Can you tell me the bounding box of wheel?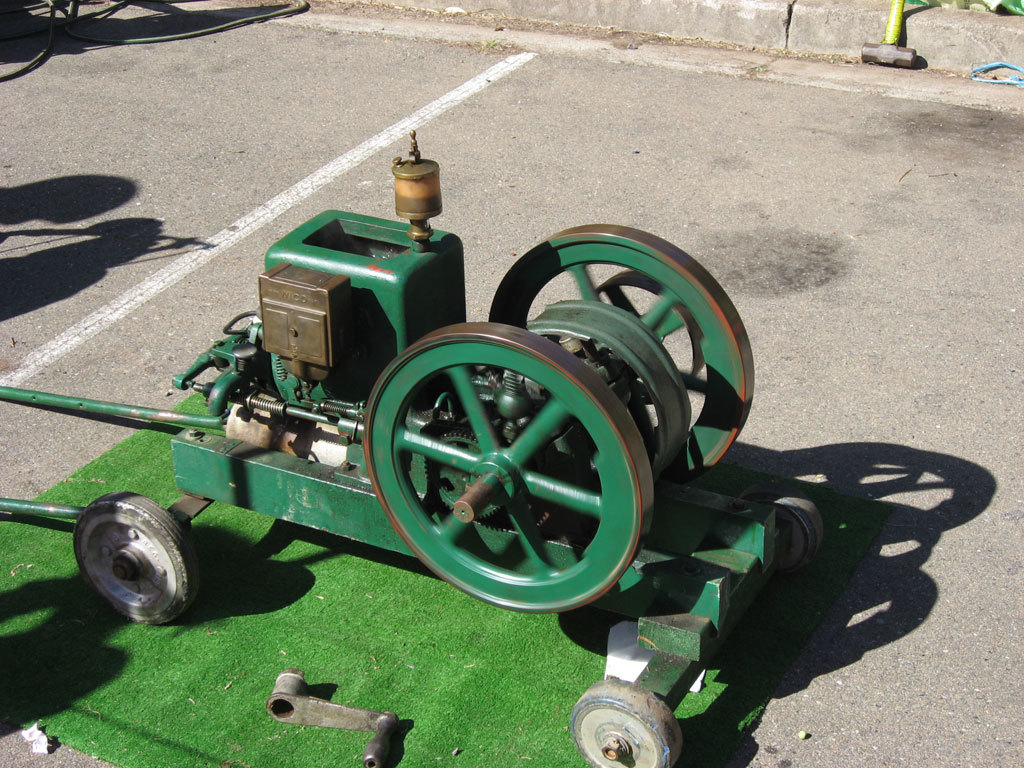
(x1=487, y1=225, x2=755, y2=474).
